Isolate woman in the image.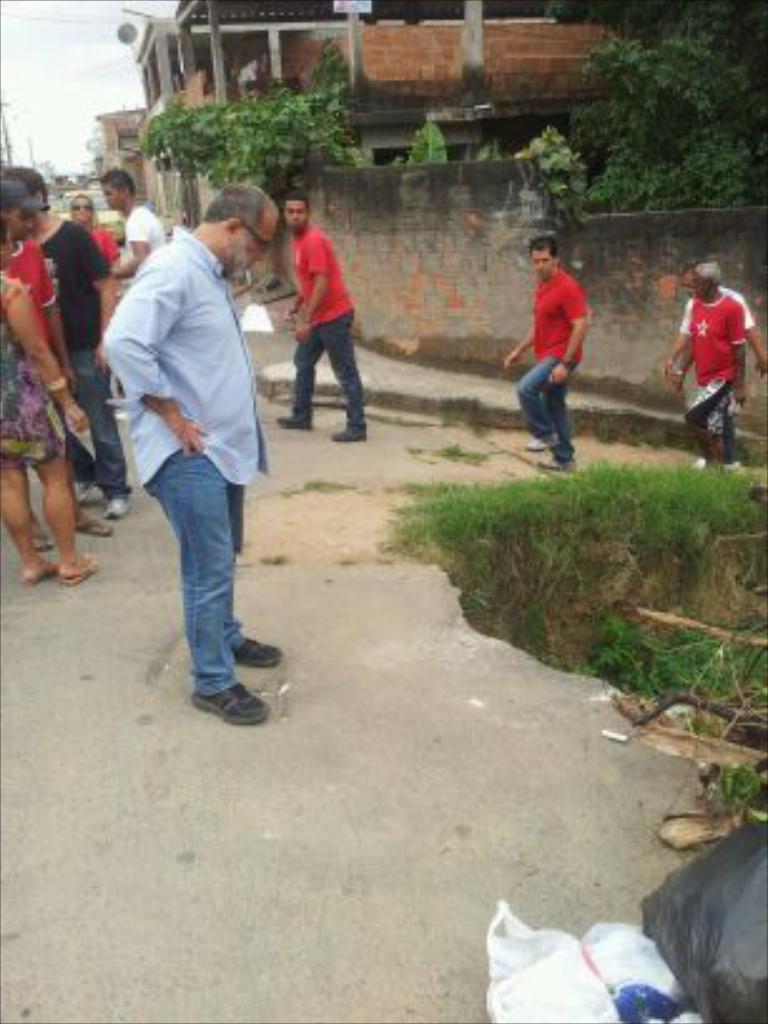
Isolated region: crop(0, 218, 108, 587).
